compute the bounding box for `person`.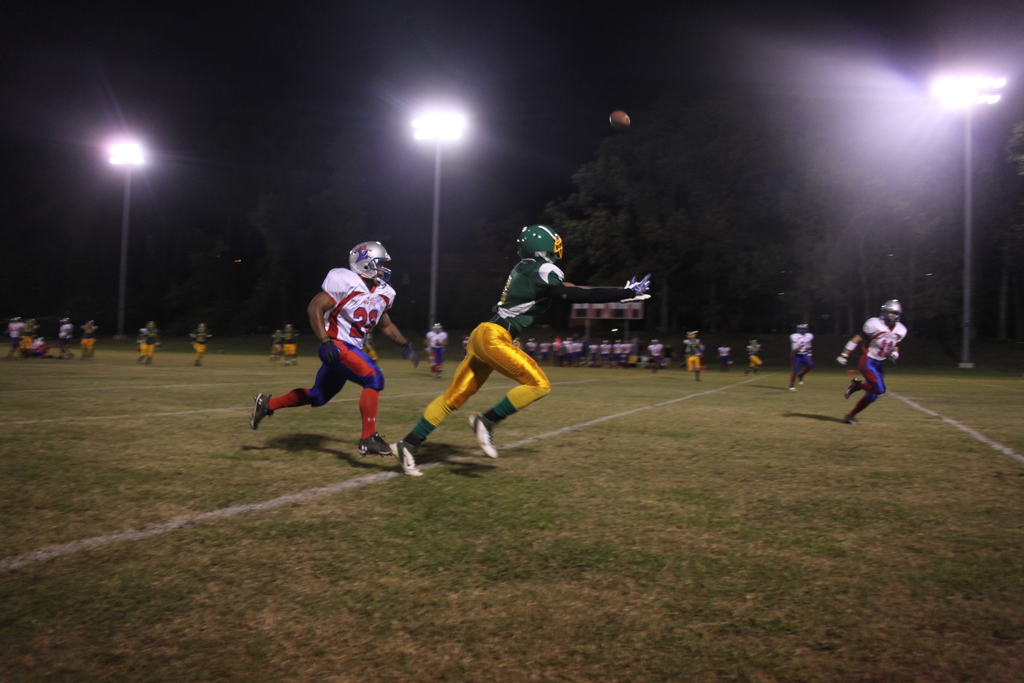
left=8, top=314, right=24, bottom=358.
